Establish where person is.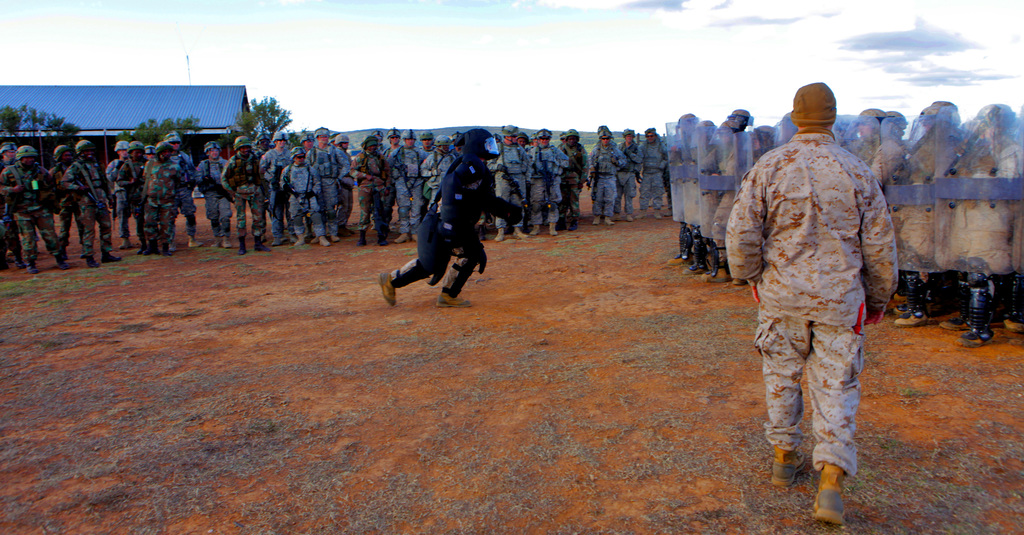
Established at bbox(106, 142, 149, 247).
